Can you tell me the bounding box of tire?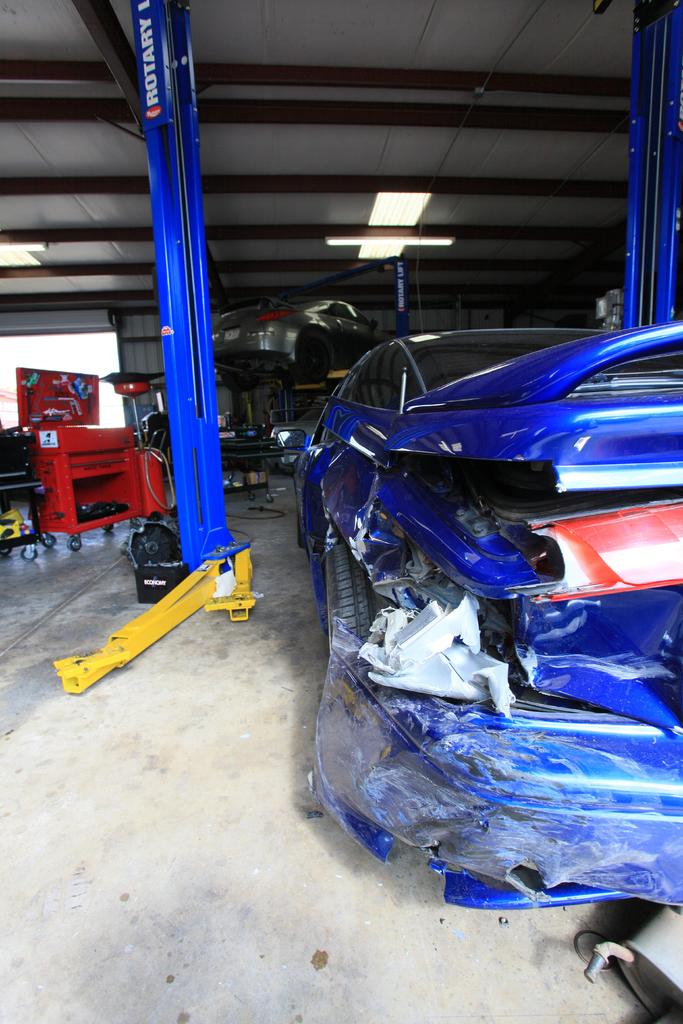
22/546/36/561.
